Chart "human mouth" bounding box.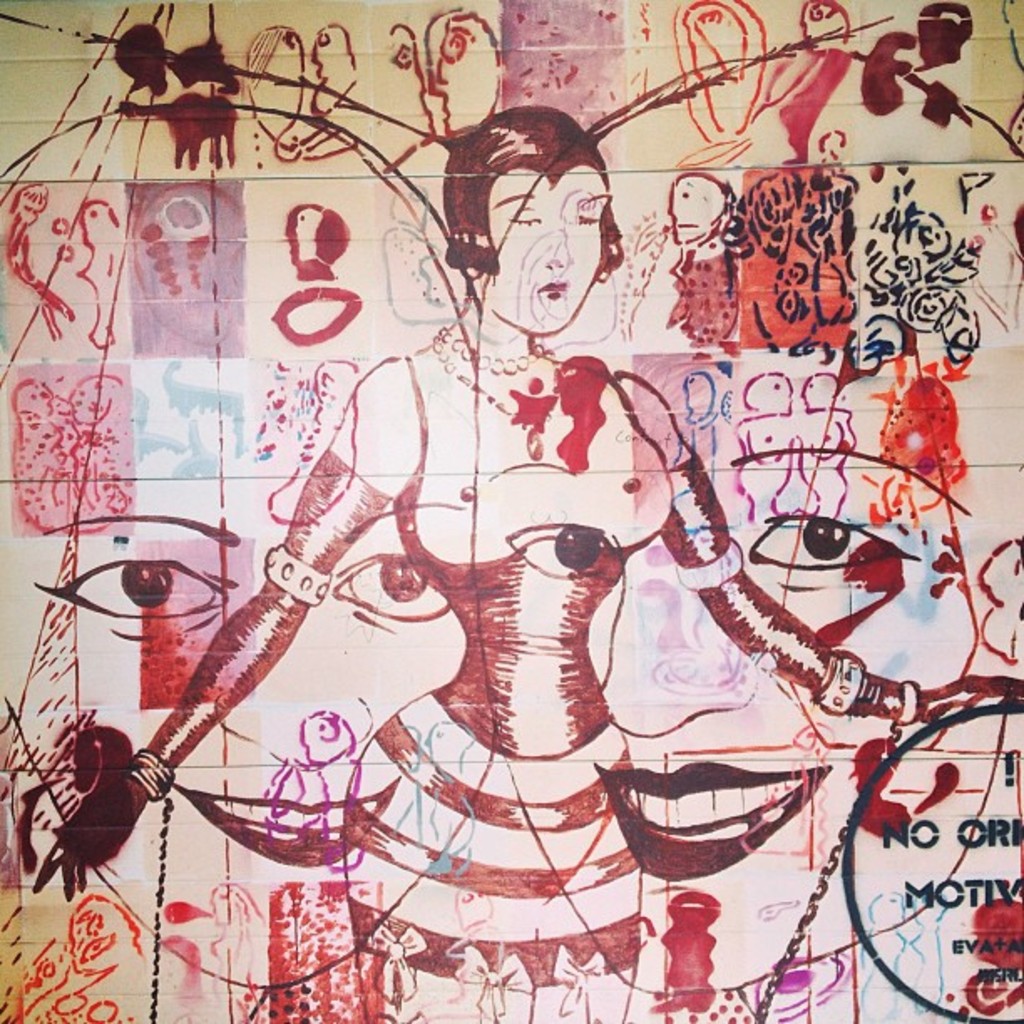
Charted: 529 268 569 301.
